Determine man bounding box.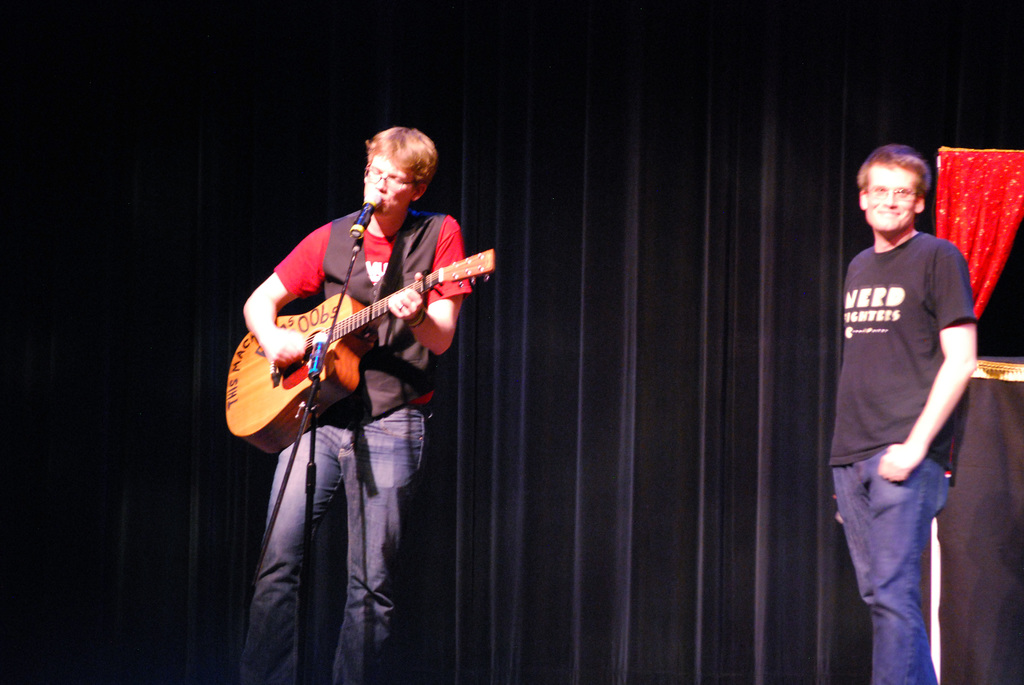
Determined: 826,139,977,684.
